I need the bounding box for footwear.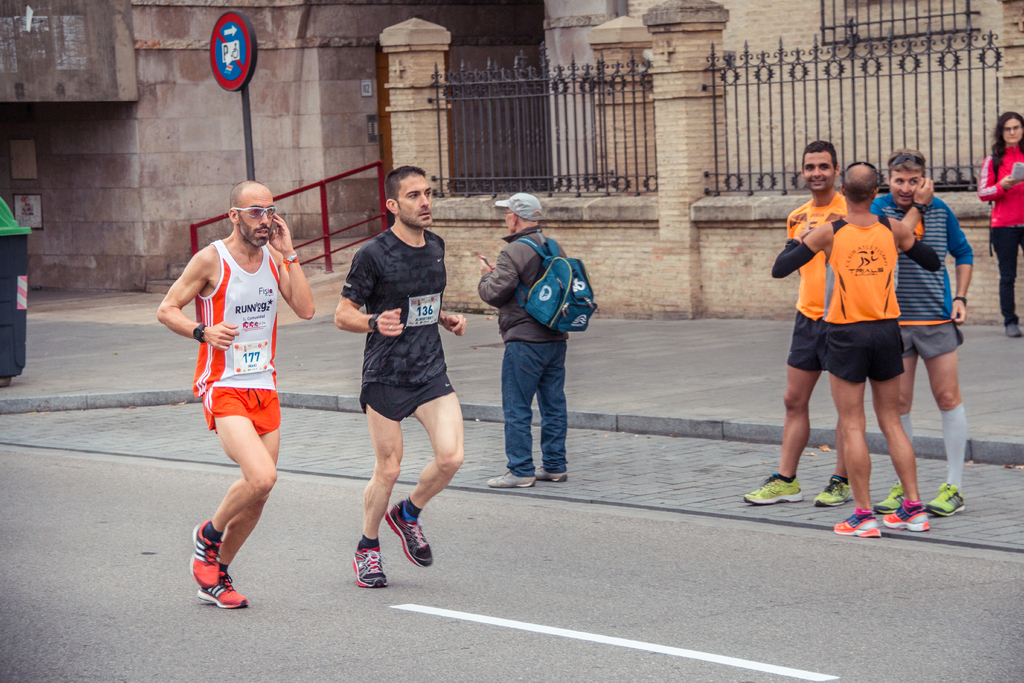
Here it is: {"left": 925, "top": 475, "right": 967, "bottom": 517}.
